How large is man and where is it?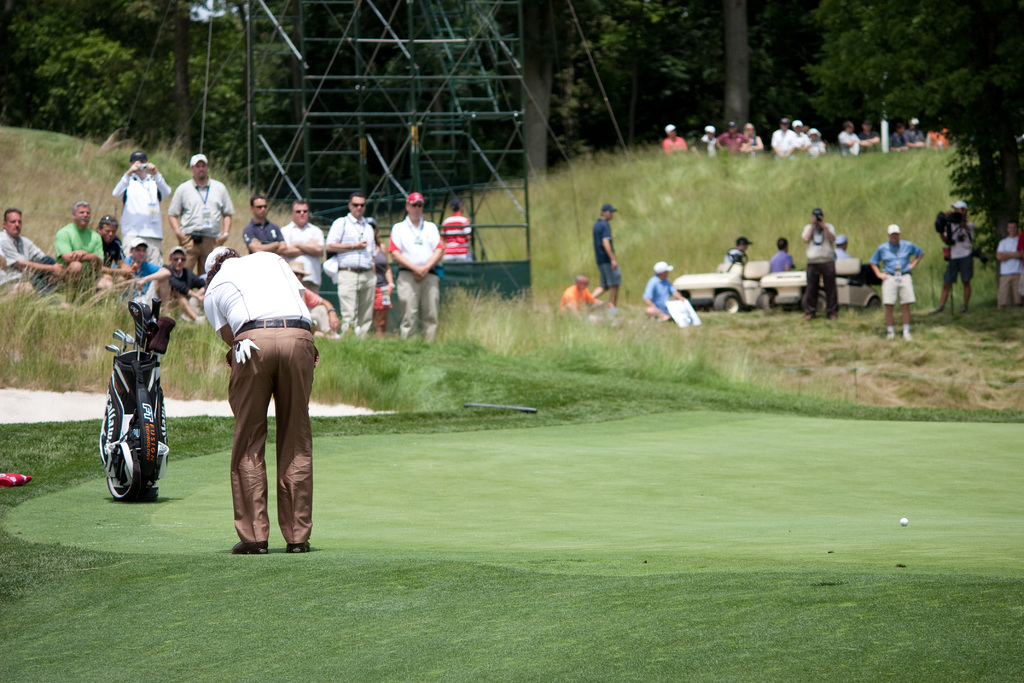
Bounding box: 556,273,596,318.
